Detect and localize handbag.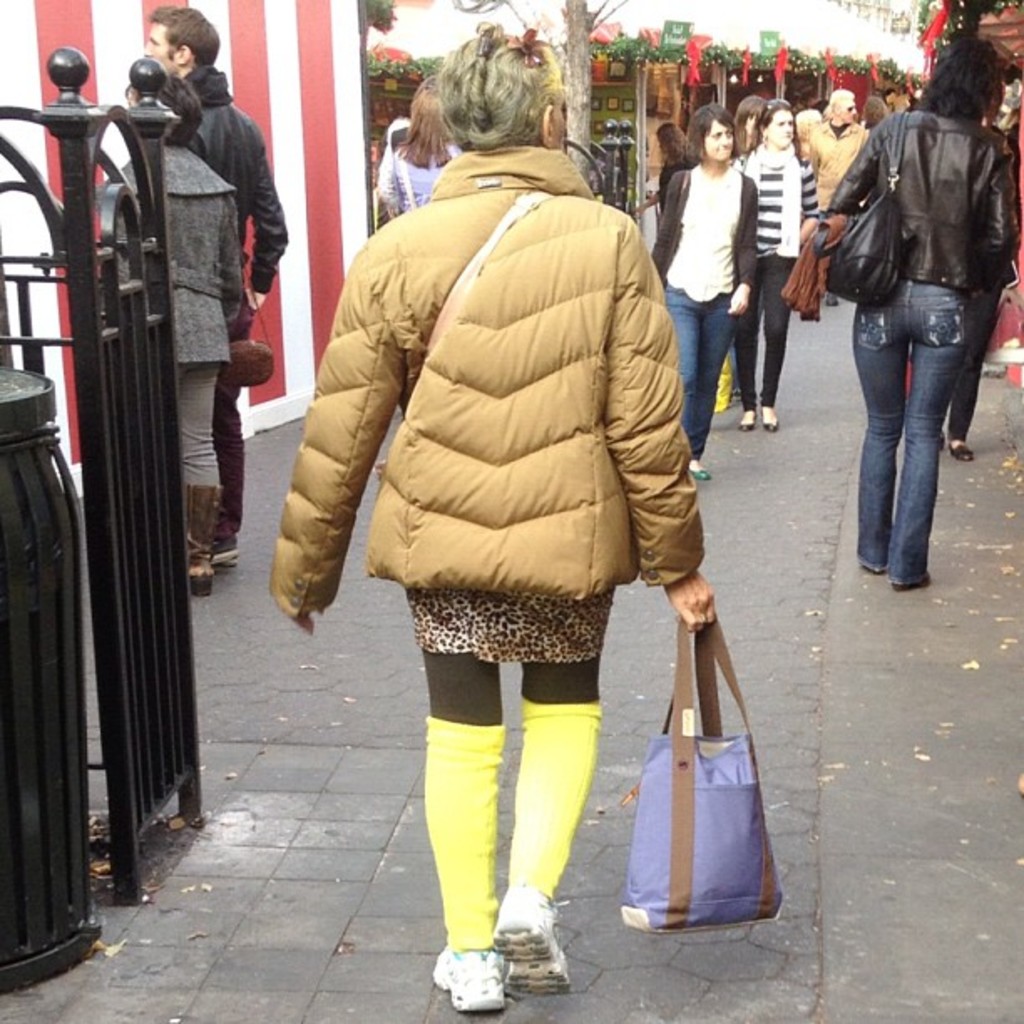
Localized at {"left": 817, "top": 109, "right": 905, "bottom": 305}.
